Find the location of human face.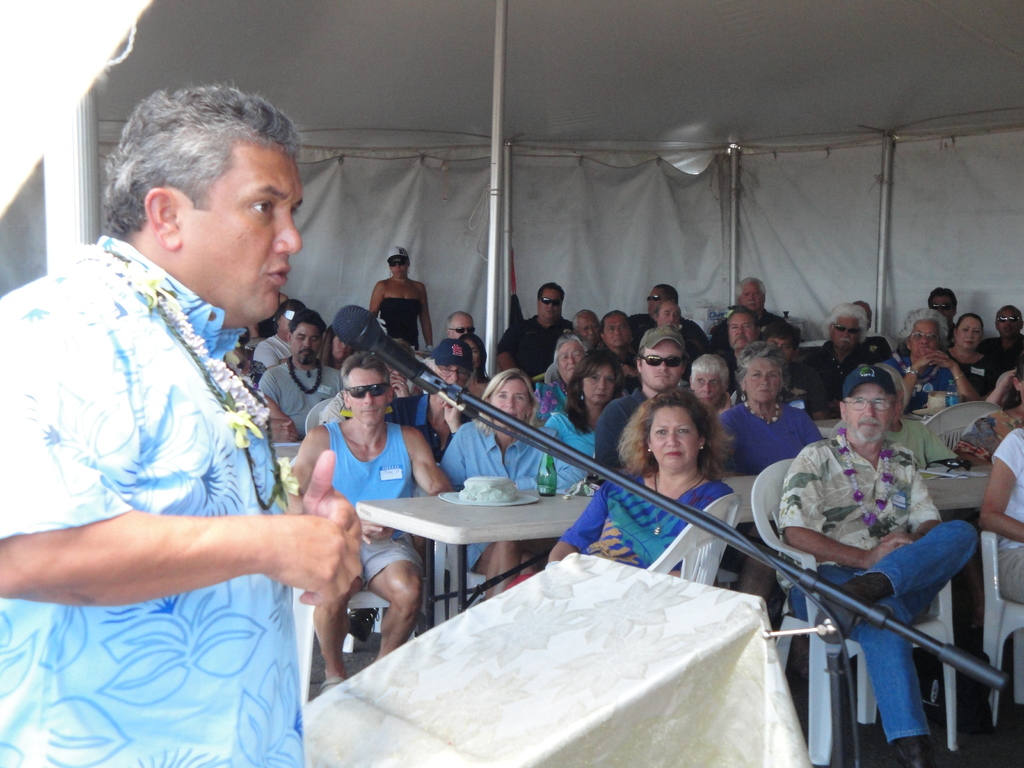
Location: <bbox>659, 303, 681, 326</bbox>.
